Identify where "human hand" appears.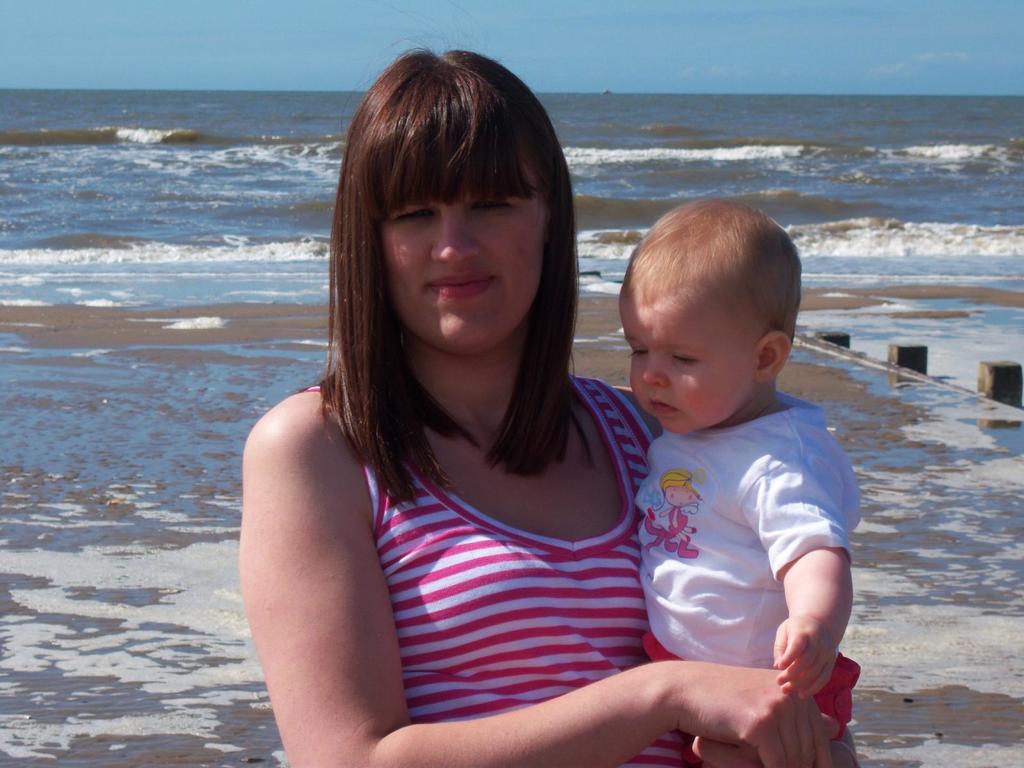
Appears at region(685, 710, 844, 767).
